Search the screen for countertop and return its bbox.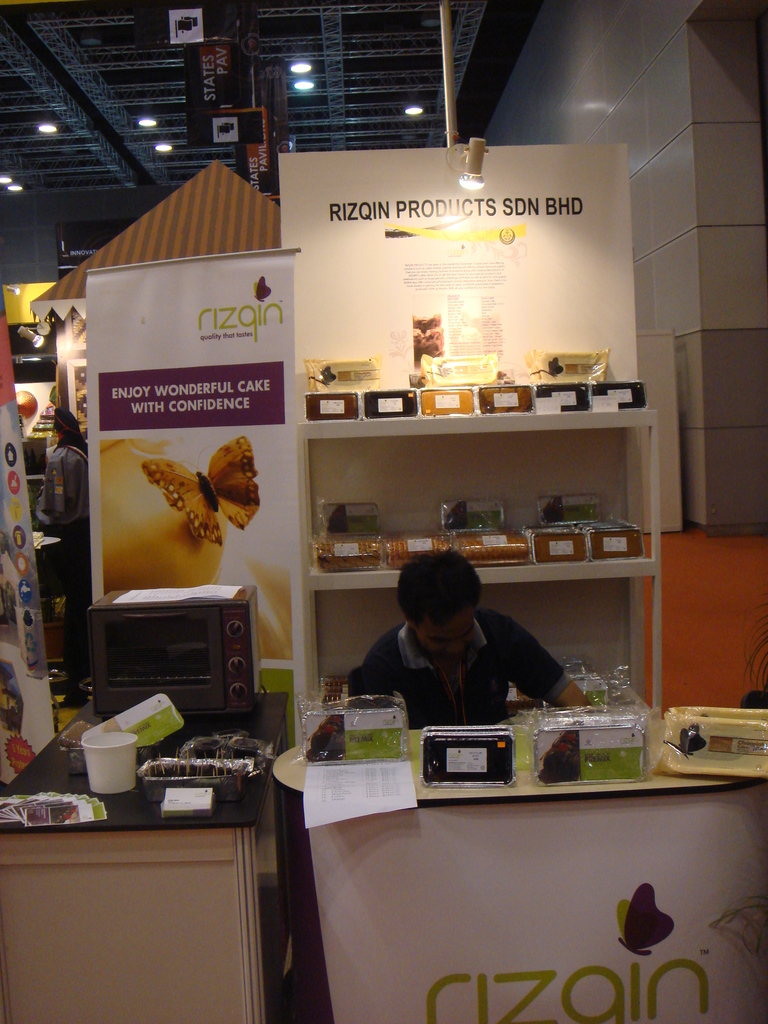
Found: 0:692:289:838.
